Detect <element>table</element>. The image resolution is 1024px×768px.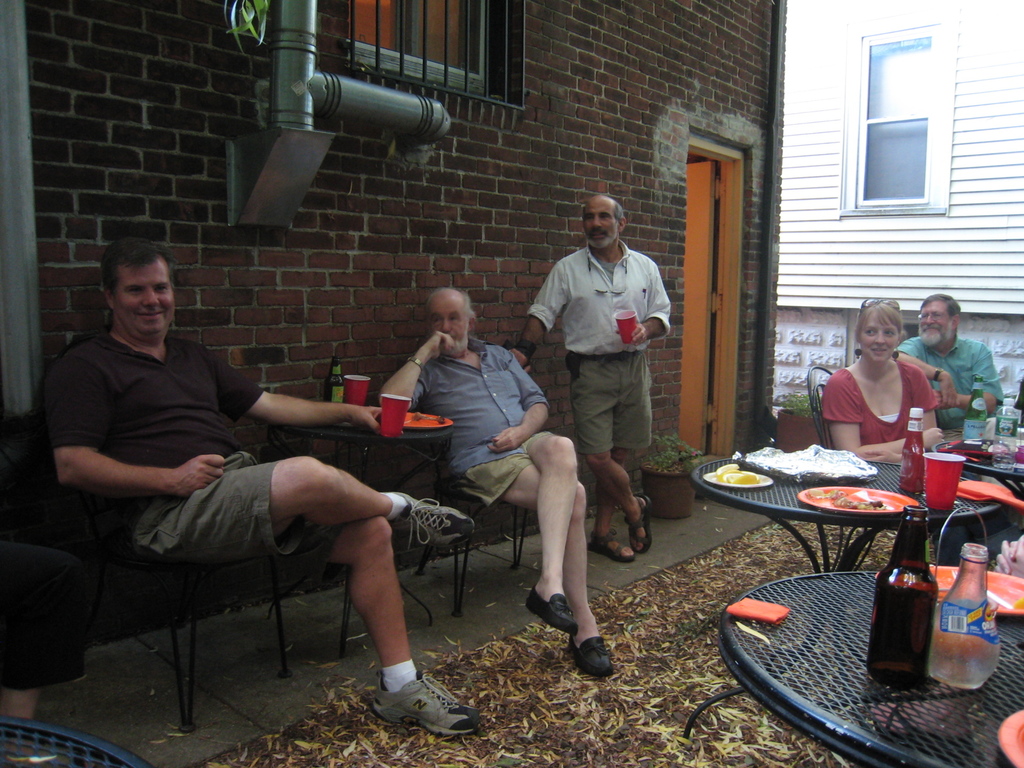
<region>692, 445, 972, 653</region>.
